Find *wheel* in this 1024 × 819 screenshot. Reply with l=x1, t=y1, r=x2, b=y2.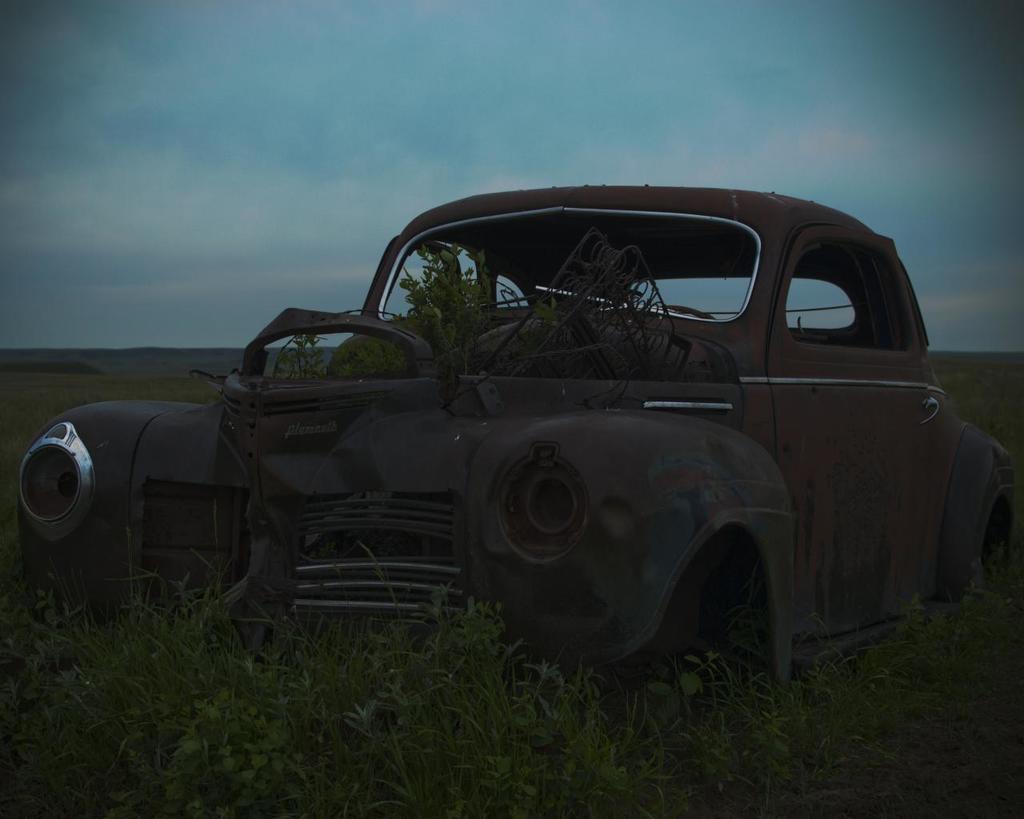
l=666, t=537, r=744, b=741.
